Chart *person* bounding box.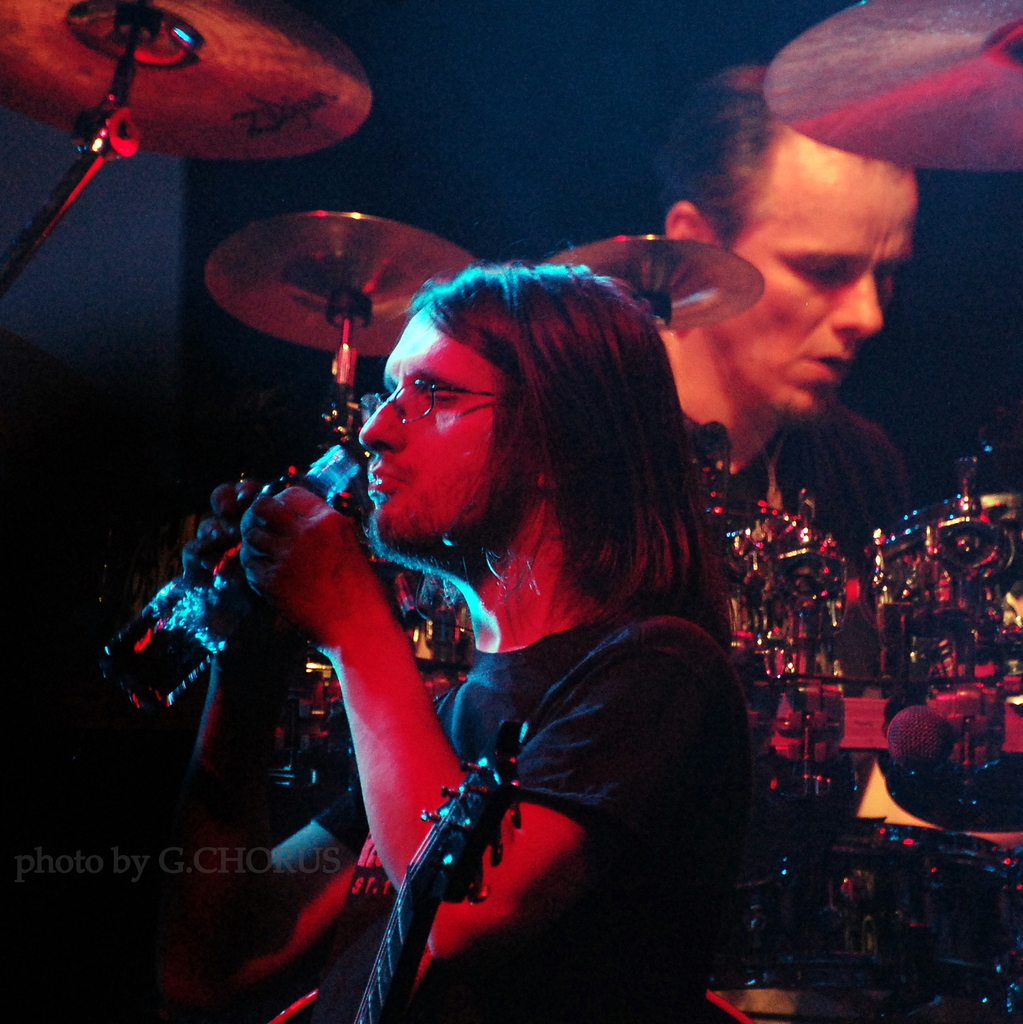
Charted: {"x1": 241, "y1": 260, "x2": 763, "y2": 1009}.
